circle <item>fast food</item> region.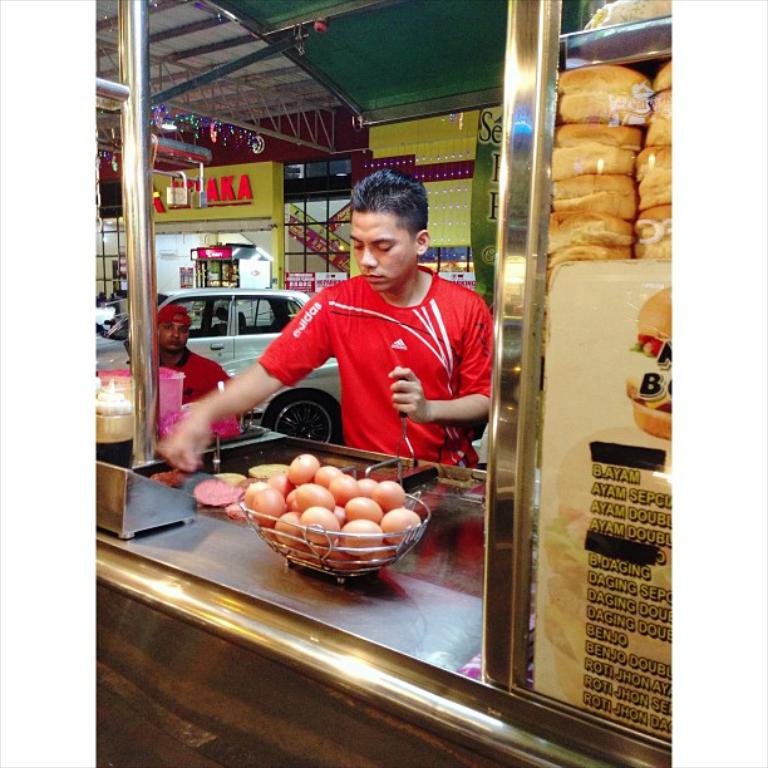
Region: 636 113 671 164.
